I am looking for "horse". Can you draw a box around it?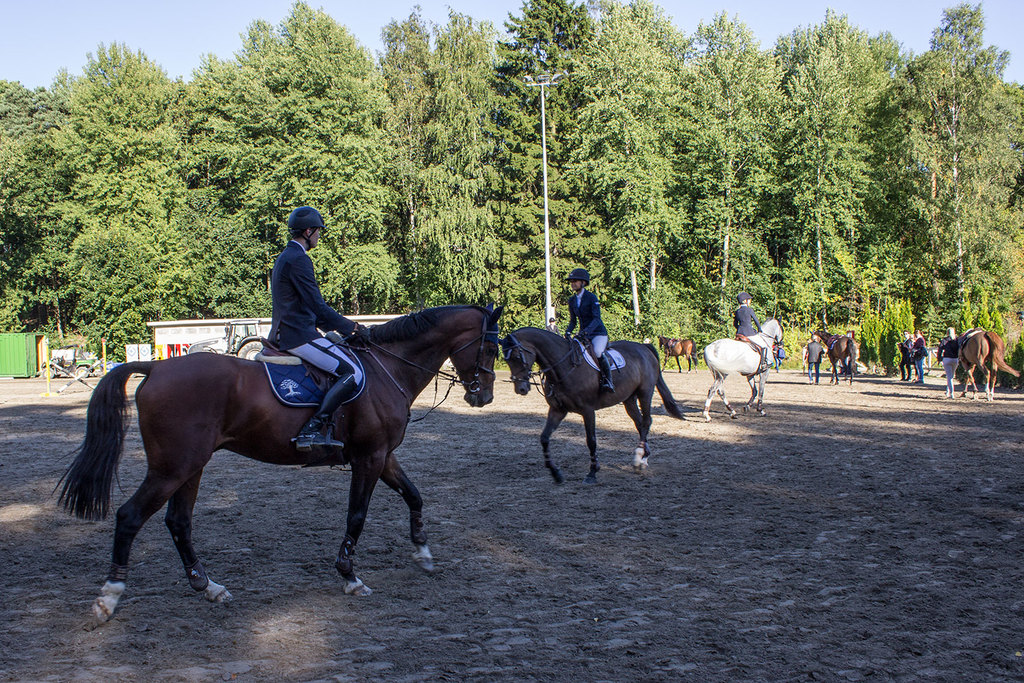
Sure, the bounding box is left=61, top=302, right=502, bottom=608.
